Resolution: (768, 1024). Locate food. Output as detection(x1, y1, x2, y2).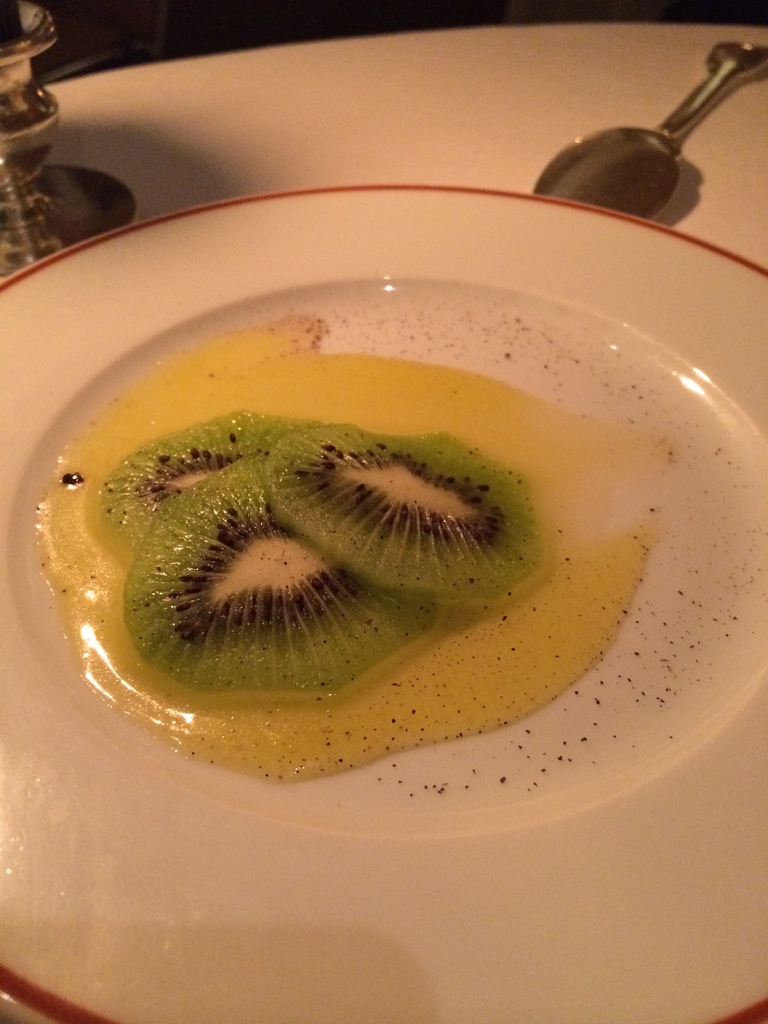
detection(76, 226, 703, 756).
